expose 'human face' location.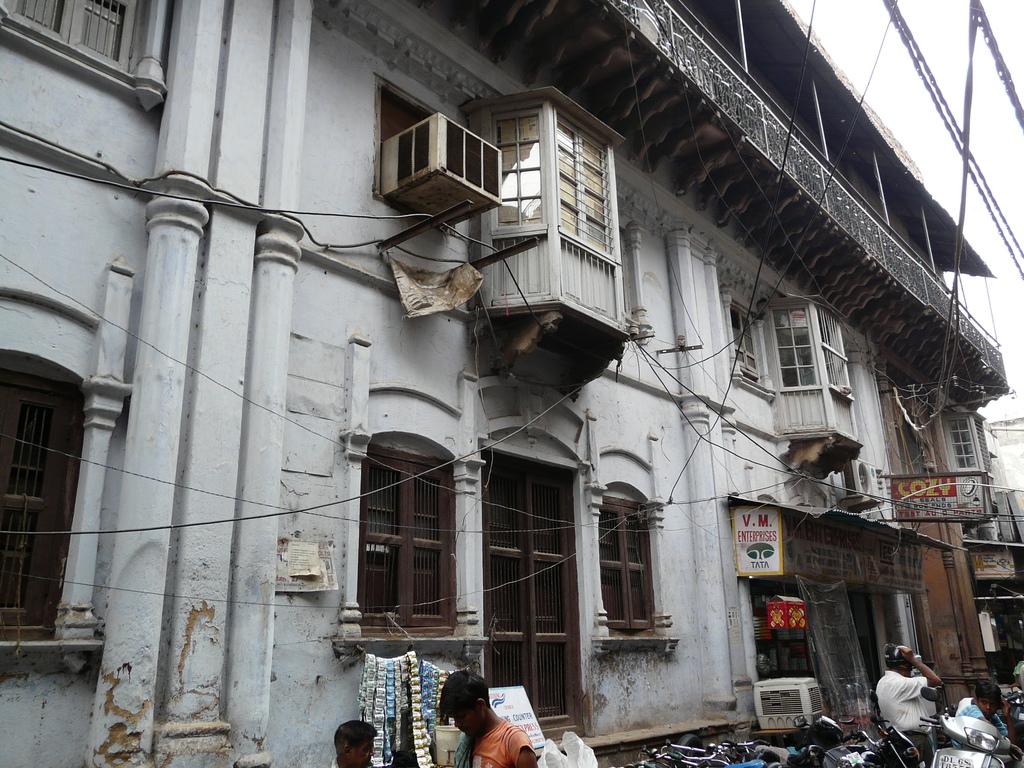
Exposed at 977/696/999/719.
